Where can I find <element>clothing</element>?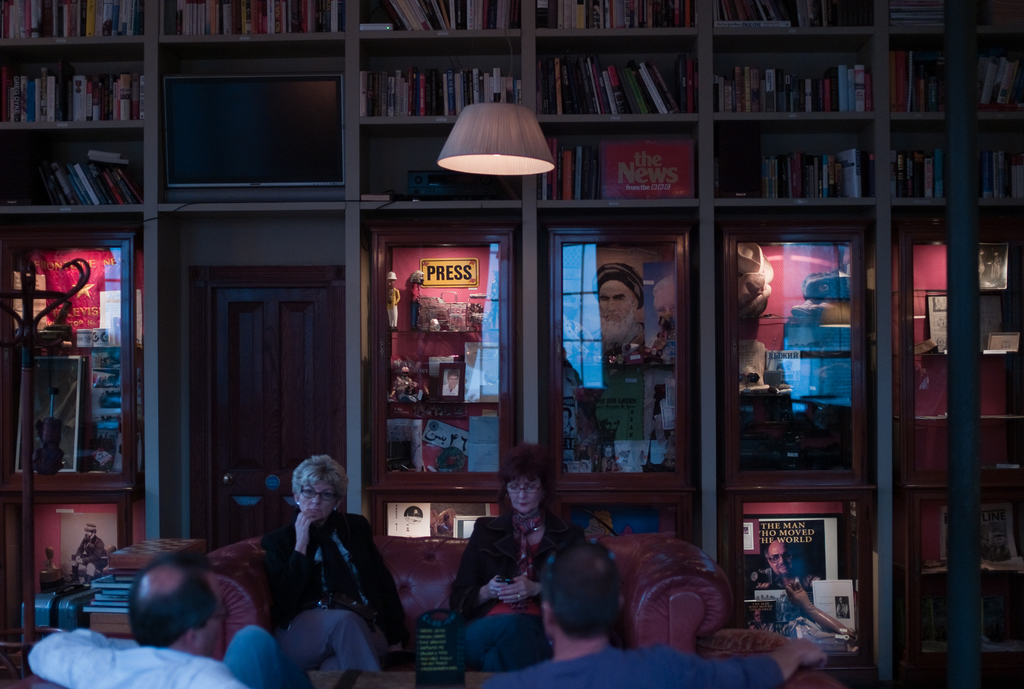
You can find it at Rect(774, 573, 819, 592).
